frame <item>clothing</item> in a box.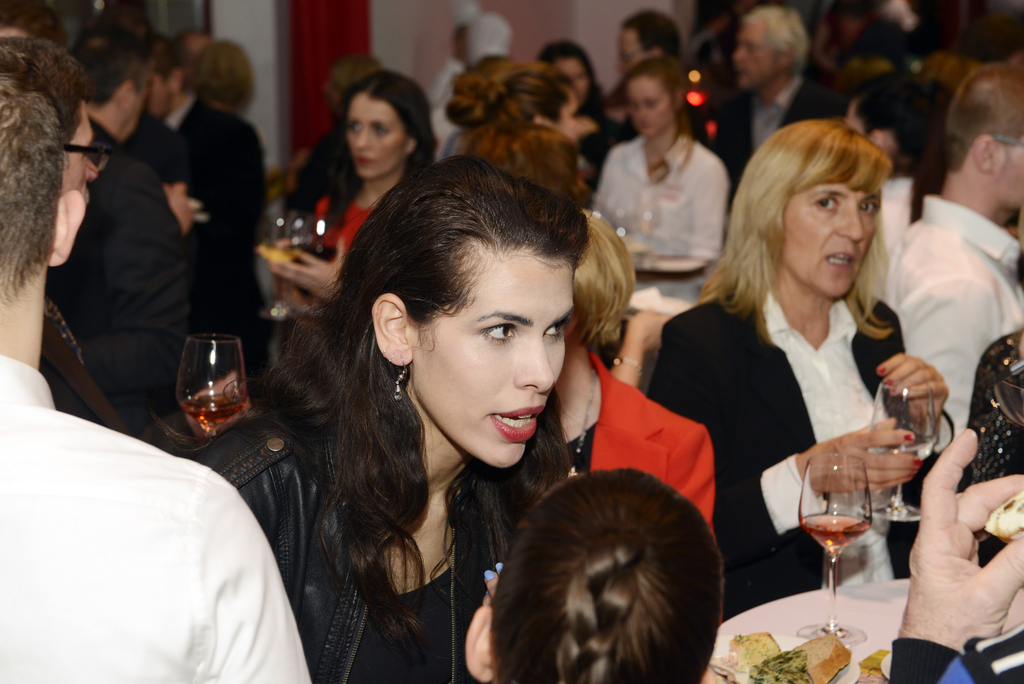
bbox=(868, 145, 1022, 444).
